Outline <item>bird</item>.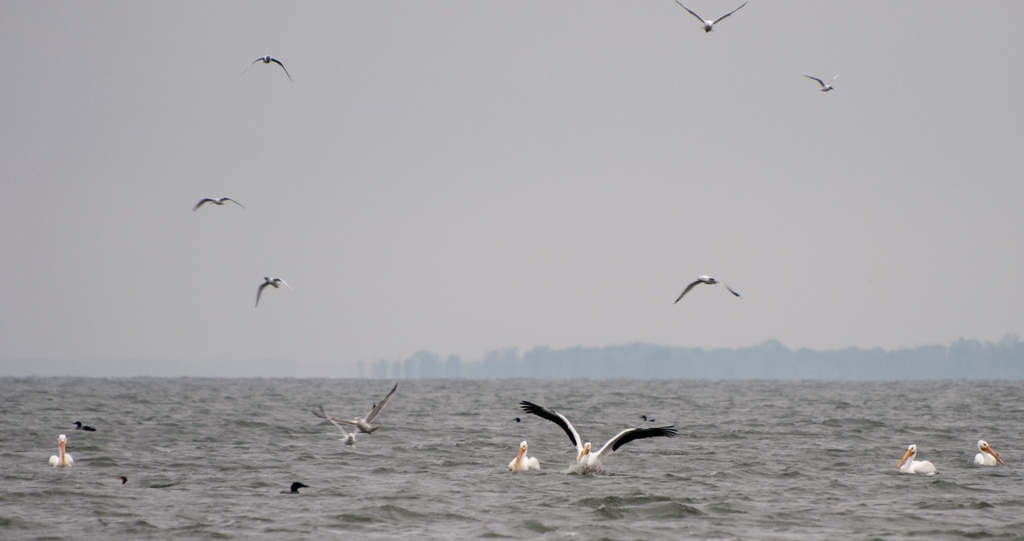
Outline: (left=897, top=448, right=938, bottom=476).
